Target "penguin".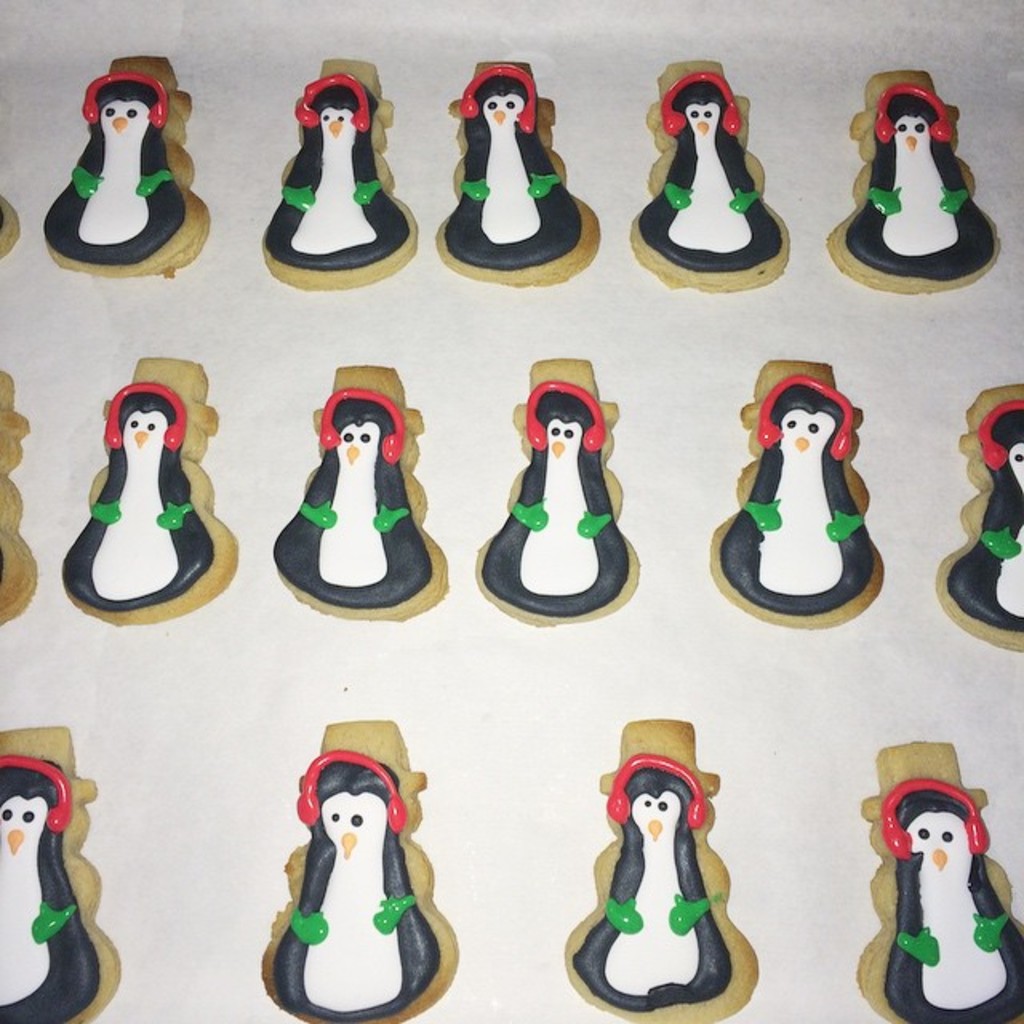
Target region: crop(944, 395, 1022, 627).
